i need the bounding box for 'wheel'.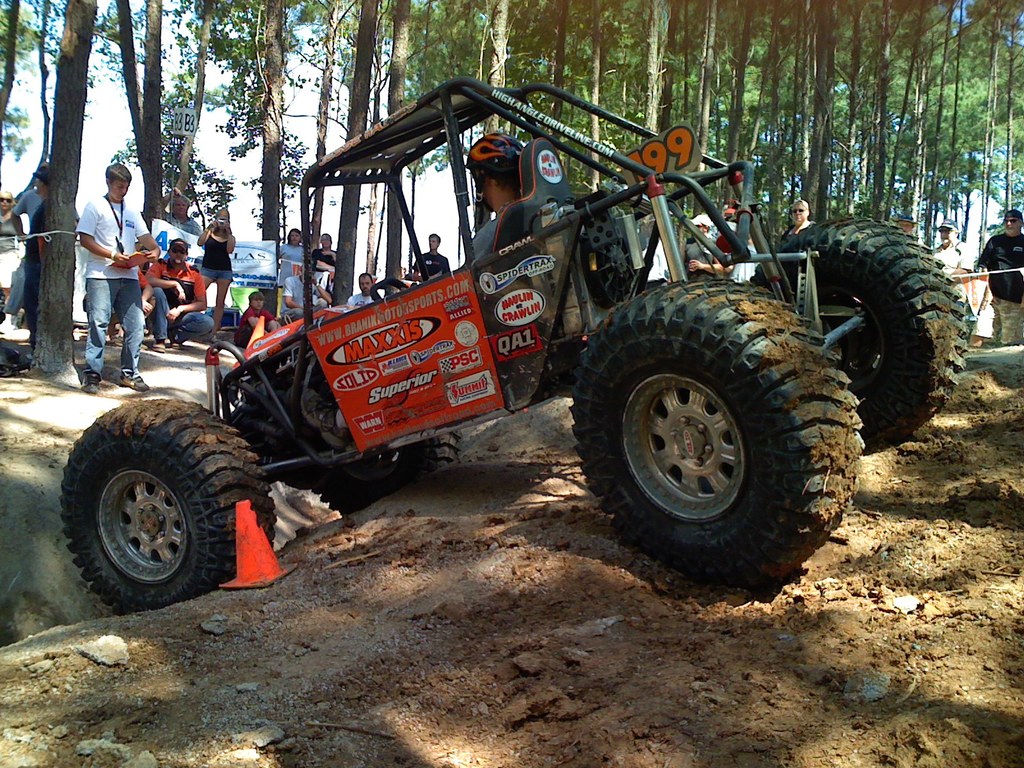
Here it is: box(583, 269, 866, 577).
